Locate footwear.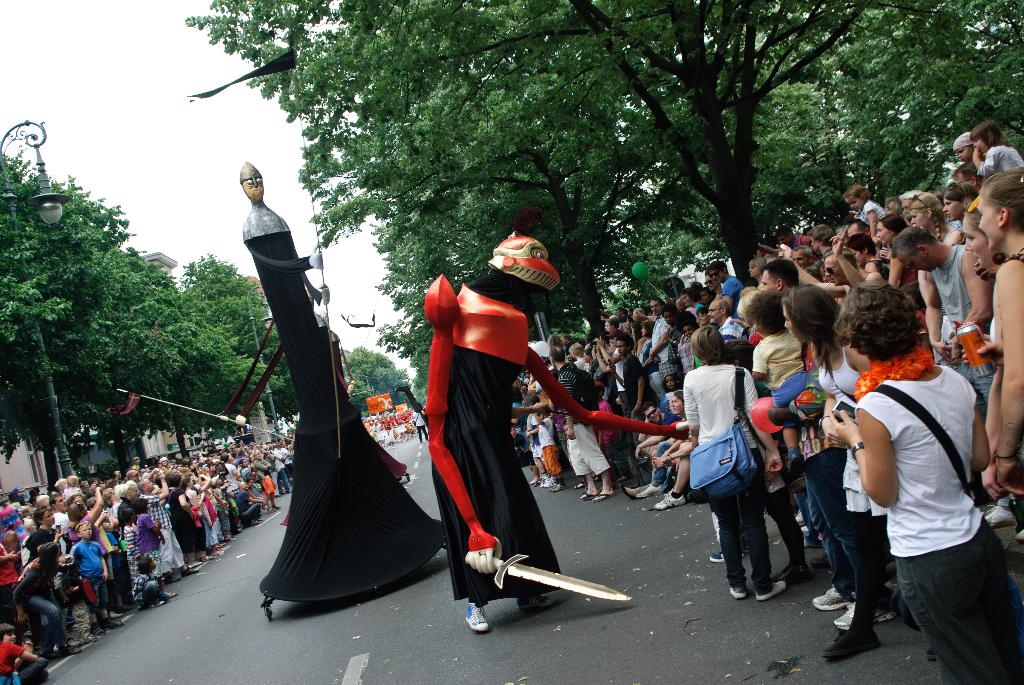
Bounding box: BBox(166, 590, 179, 601).
